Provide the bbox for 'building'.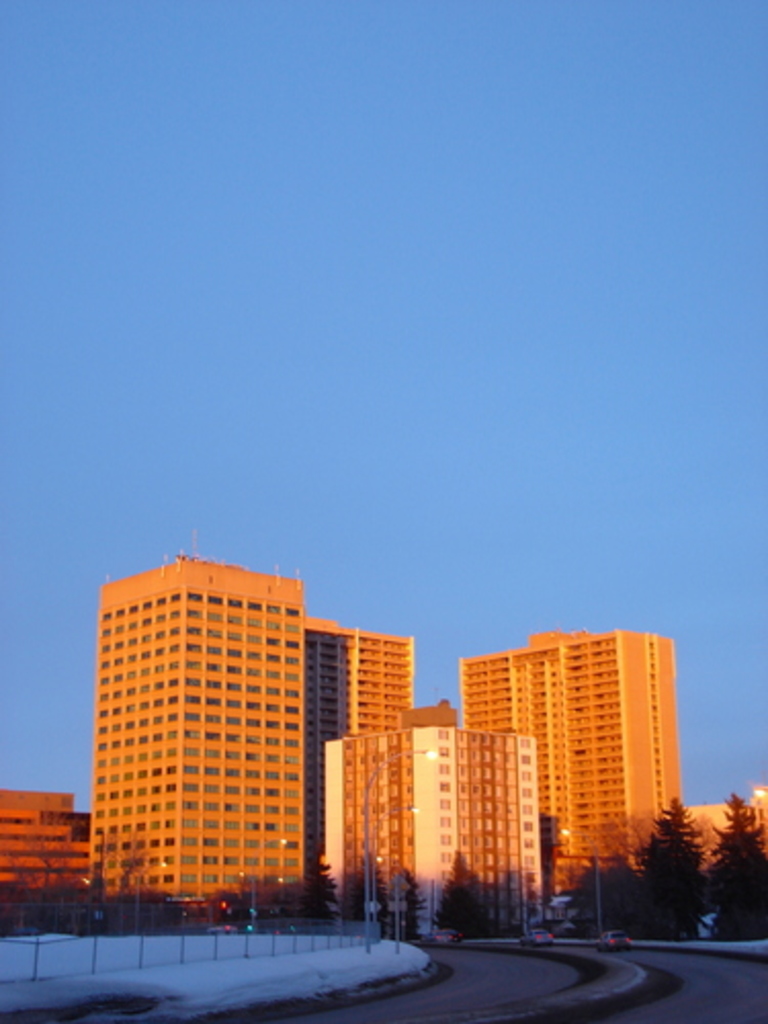
select_region(297, 621, 412, 897).
